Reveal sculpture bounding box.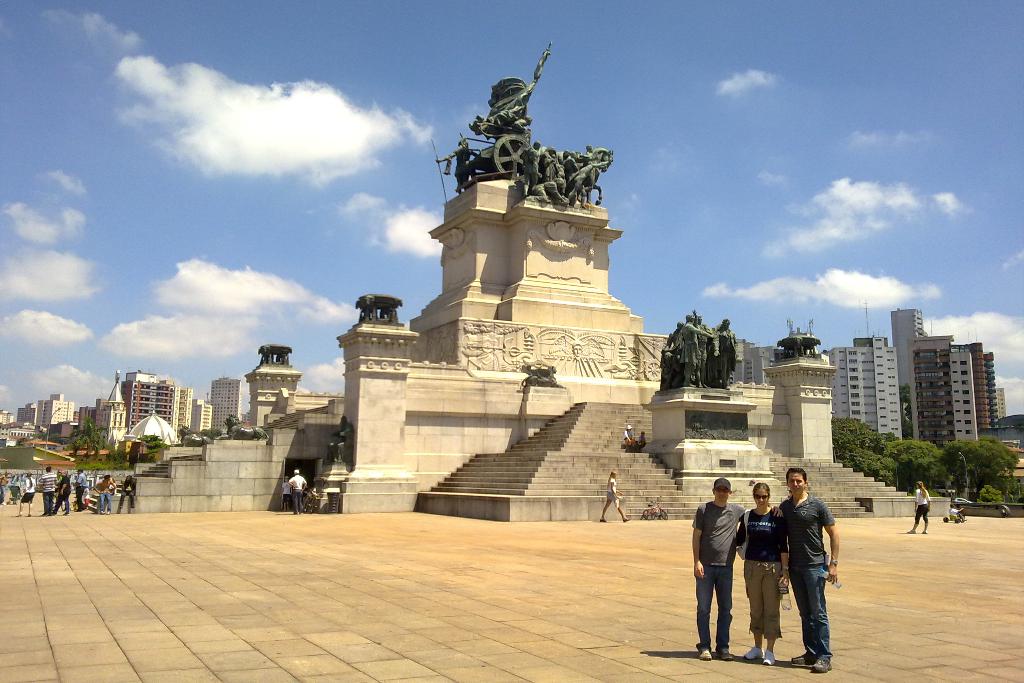
Revealed: [x1=530, y1=177, x2=570, y2=206].
